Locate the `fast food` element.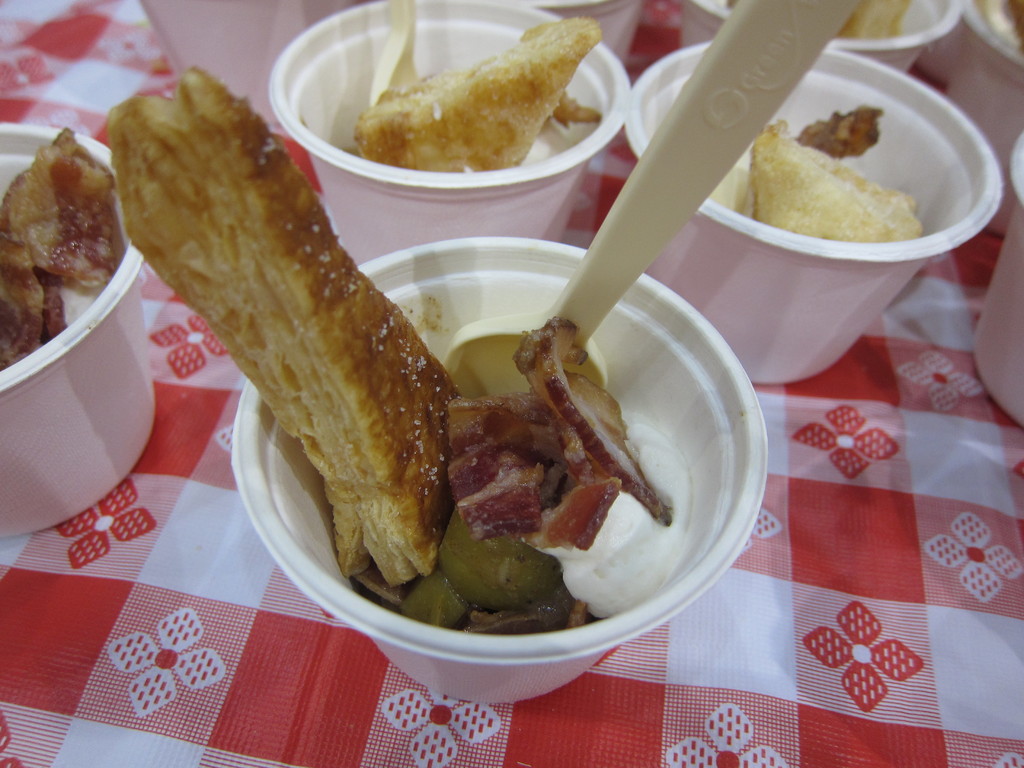
Element bbox: detection(347, 20, 600, 178).
